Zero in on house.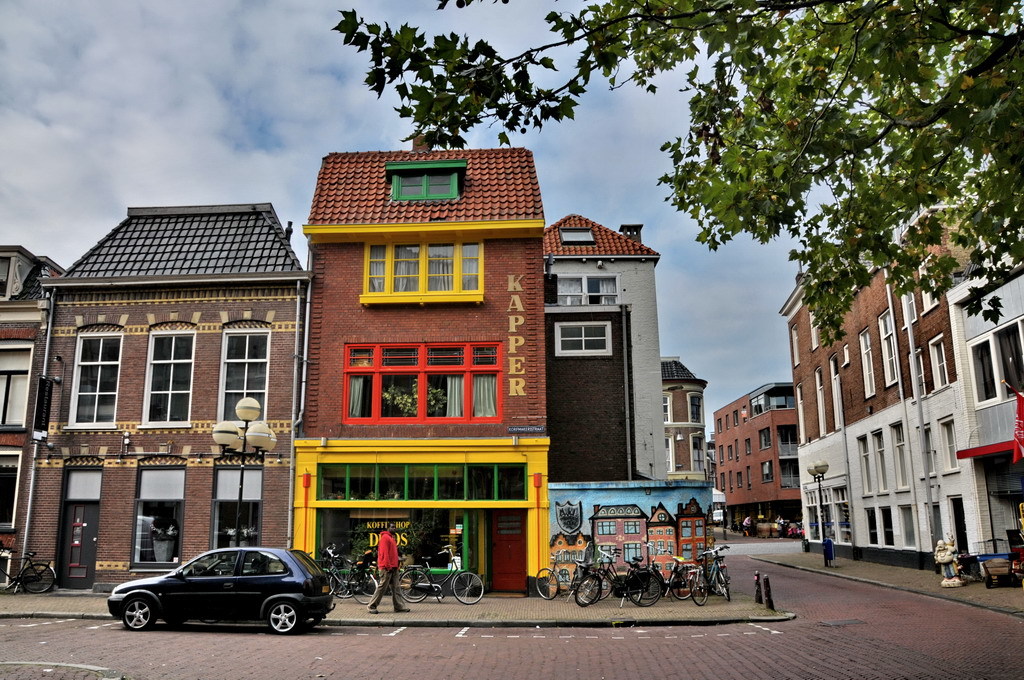
Zeroed in: (left=658, top=357, right=710, bottom=482).
